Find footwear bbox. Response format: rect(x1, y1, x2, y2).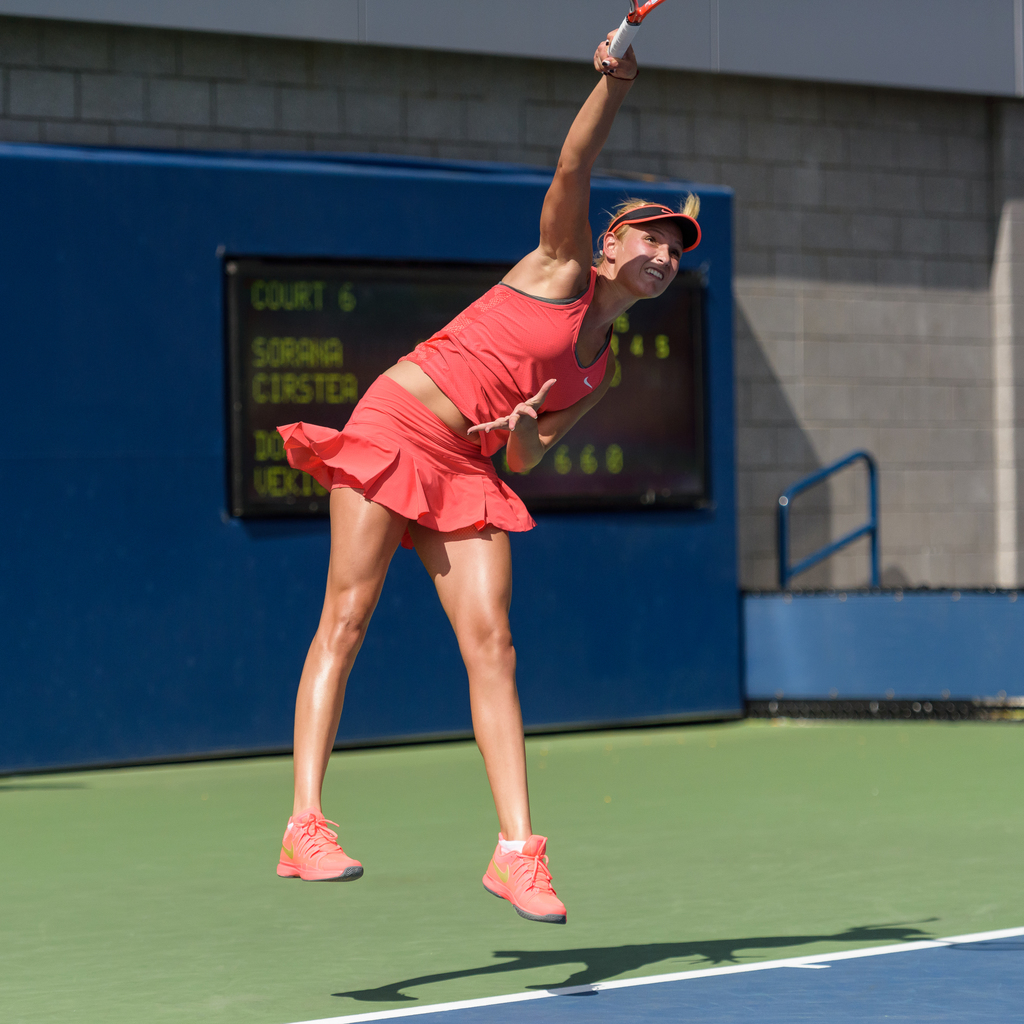
rect(472, 832, 574, 928).
